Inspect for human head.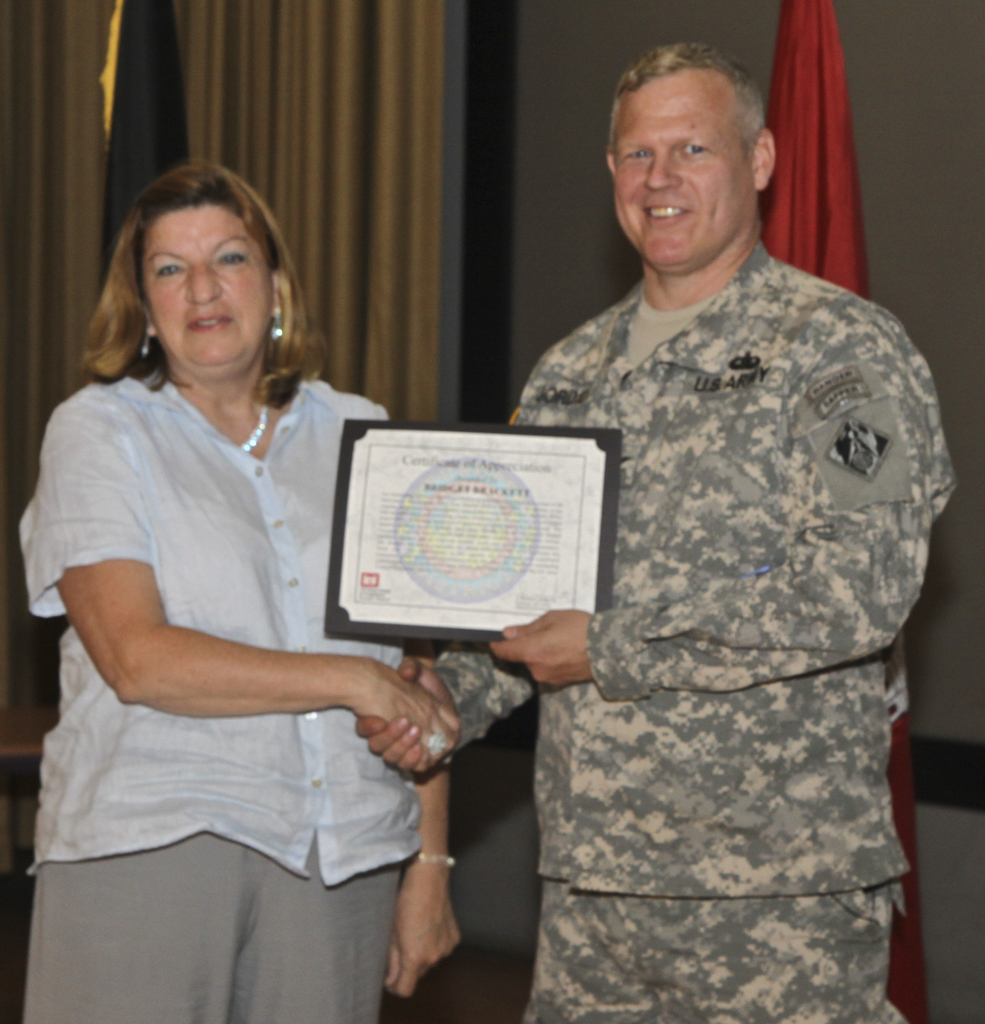
Inspection: region(598, 41, 789, 255).
